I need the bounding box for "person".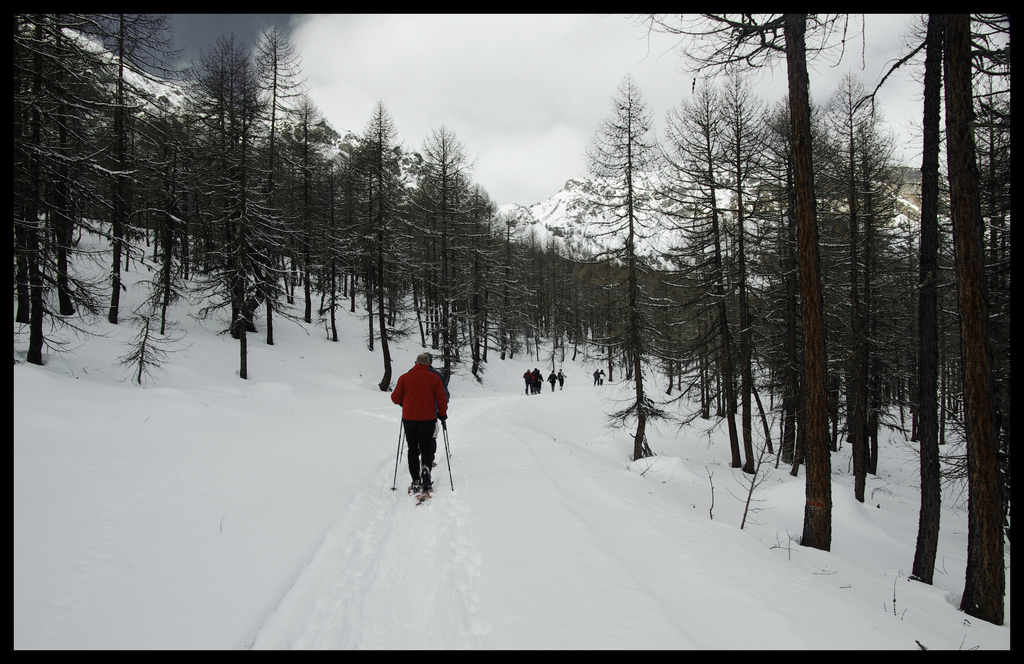
Here it is: [left=547, top=373, right=555, bottom=390].
